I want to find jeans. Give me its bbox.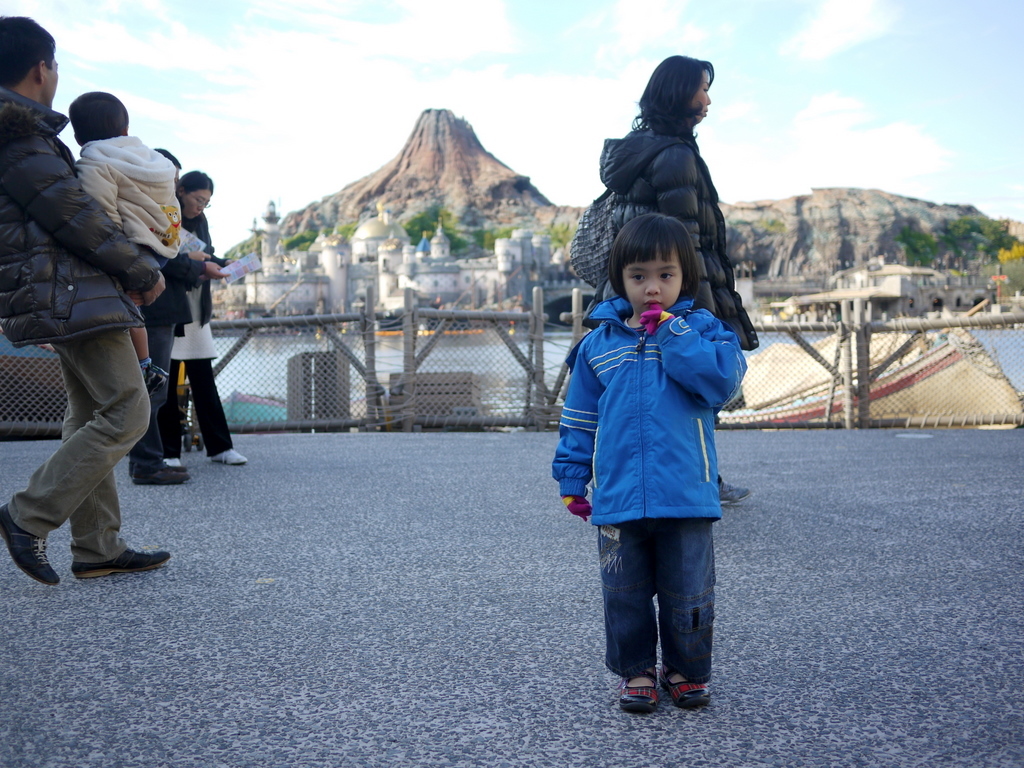
box=[597, 520, 717, 683].
